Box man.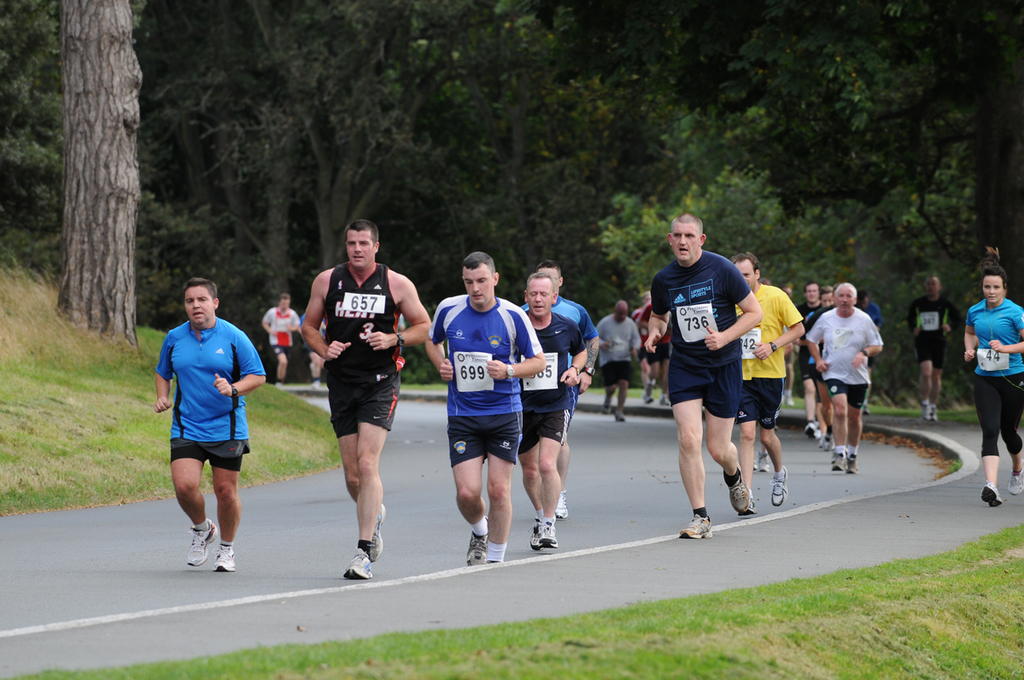
bbox=[261, 295, 301, 393].
